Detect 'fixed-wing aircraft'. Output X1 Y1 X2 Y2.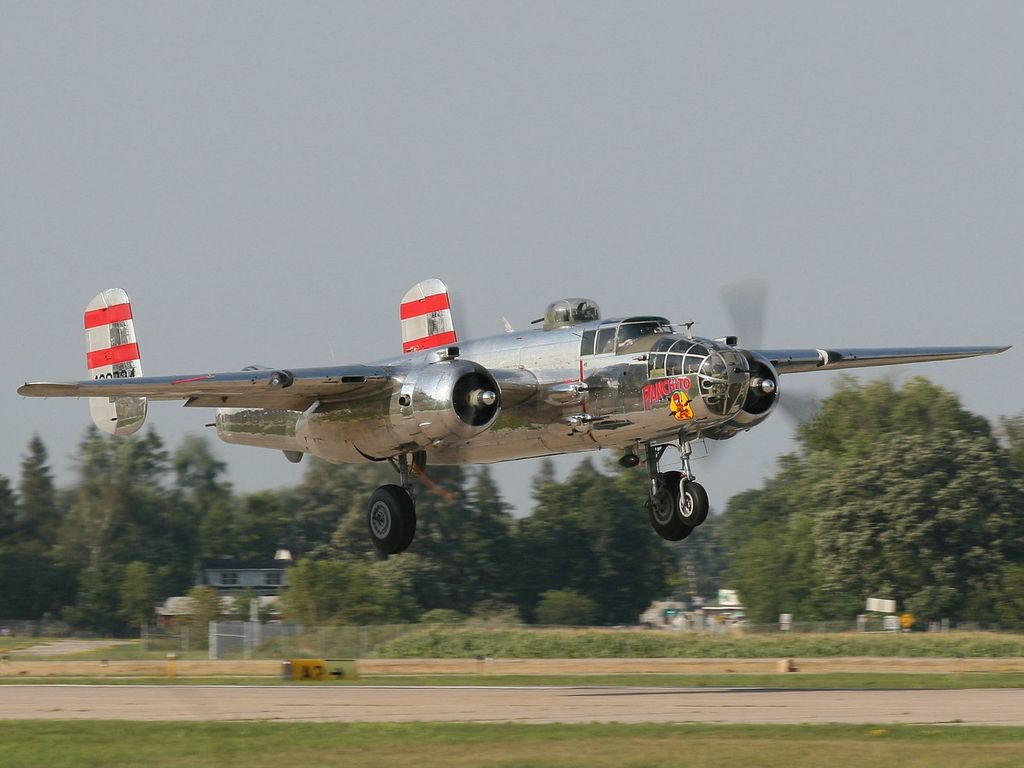
20 280 1018 556.
